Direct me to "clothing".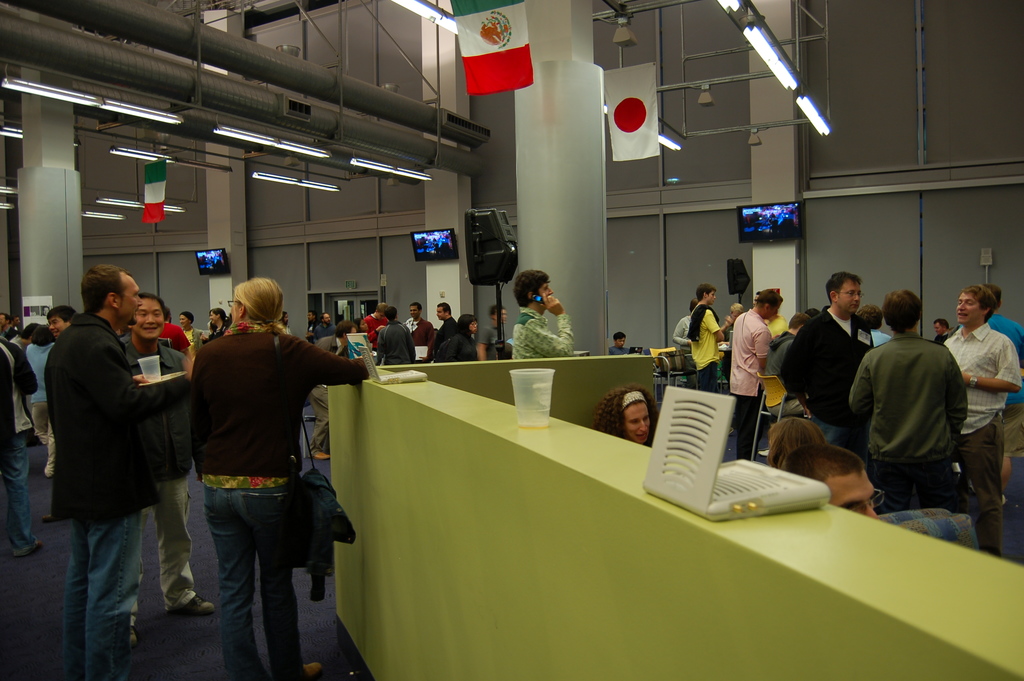
Direction: bbox=(861, 312, 987, 520).
